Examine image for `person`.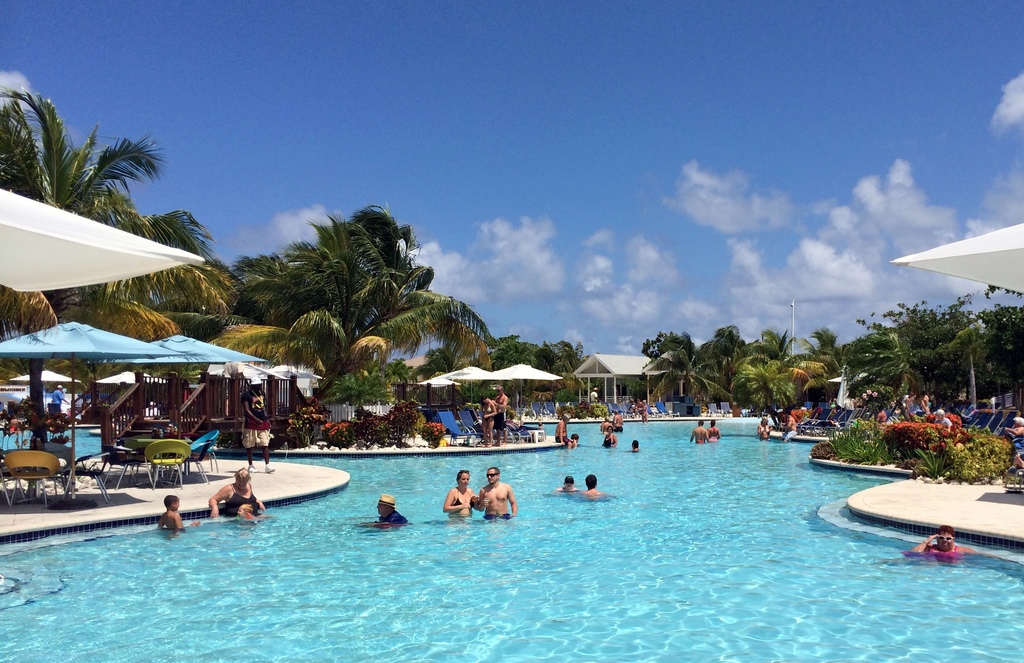
Examination result: 558,479,578,493.
